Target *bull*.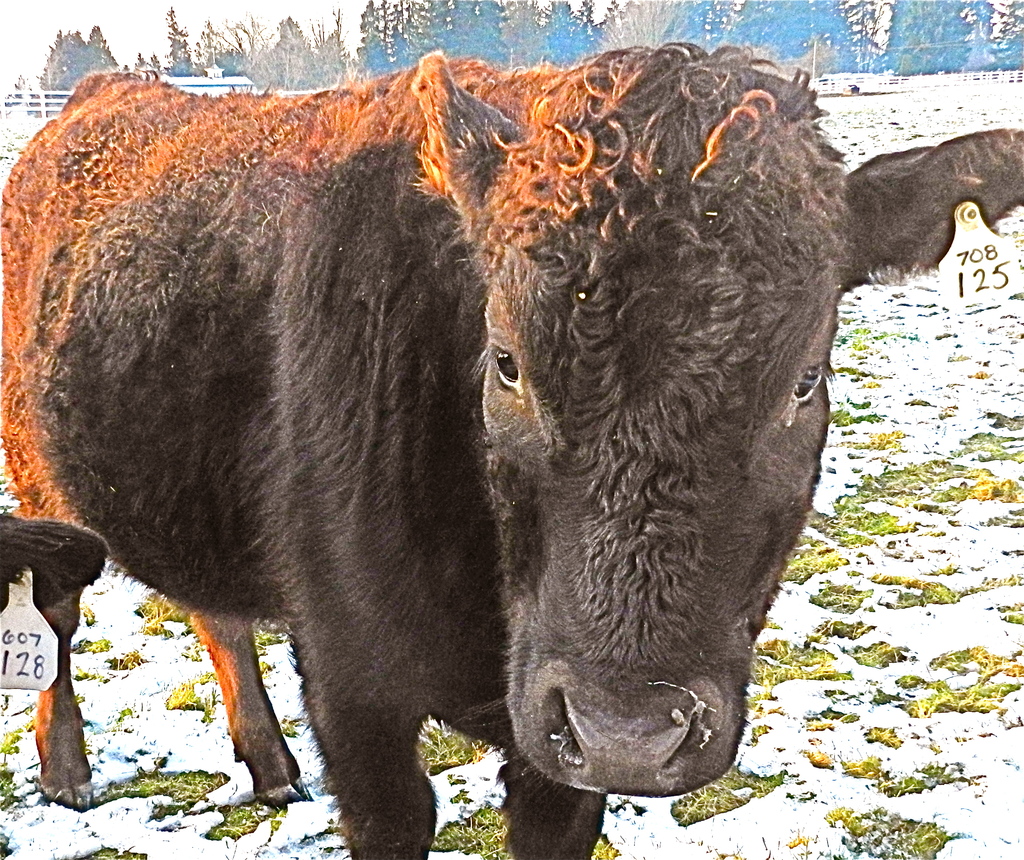
Target region: locate(0, 65, 1023, 859).
